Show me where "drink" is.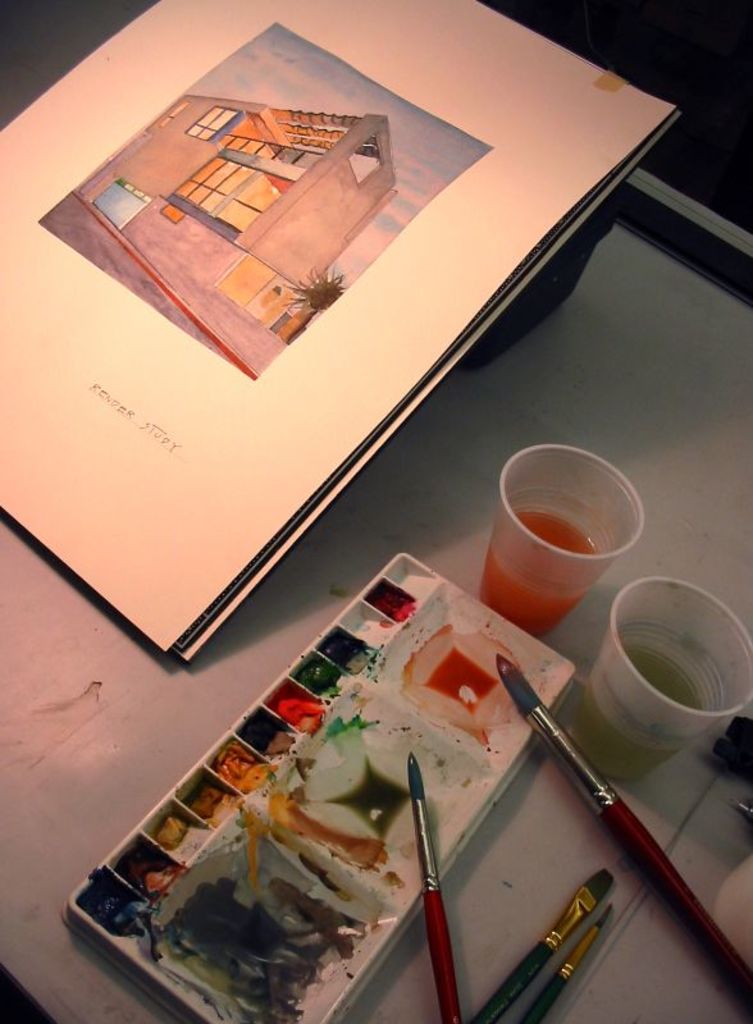
"drink" is at (x1=482, y1=435, x2=653, y2=635).
